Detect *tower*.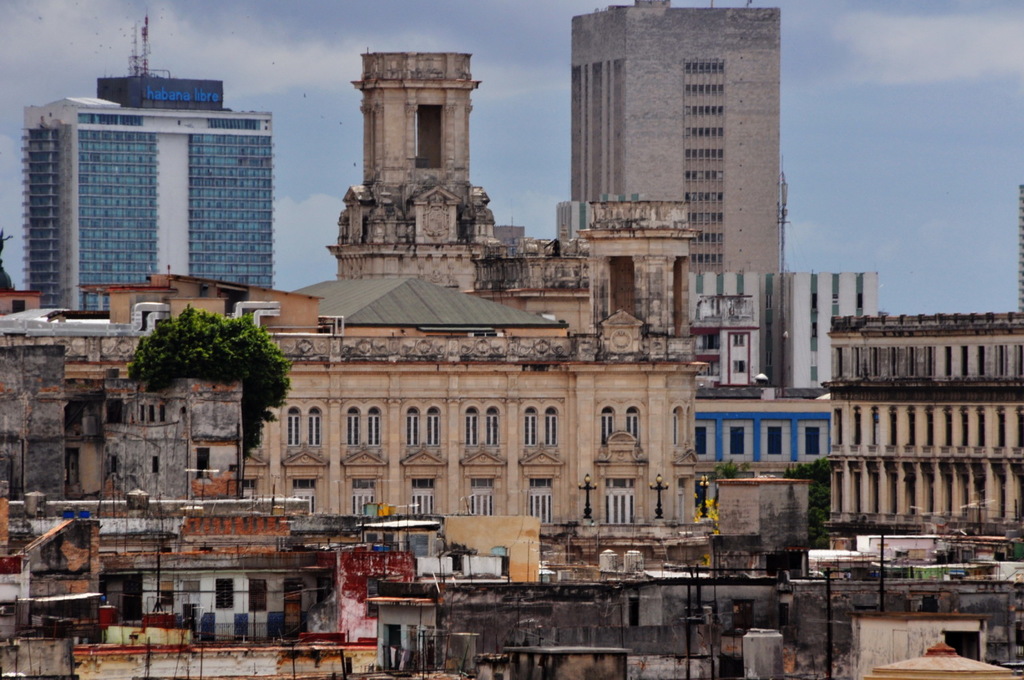
Detected at {"left": 567, "top": 0, "right": 789, "bottom": 374}.
